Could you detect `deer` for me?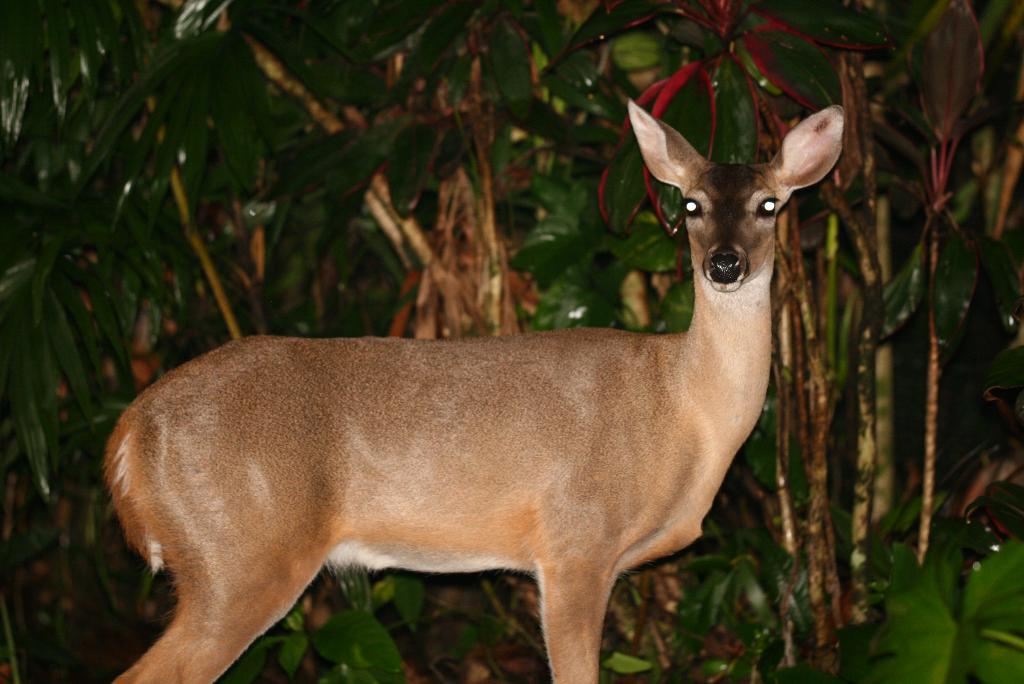
Detection result: (112,98,844,678).
